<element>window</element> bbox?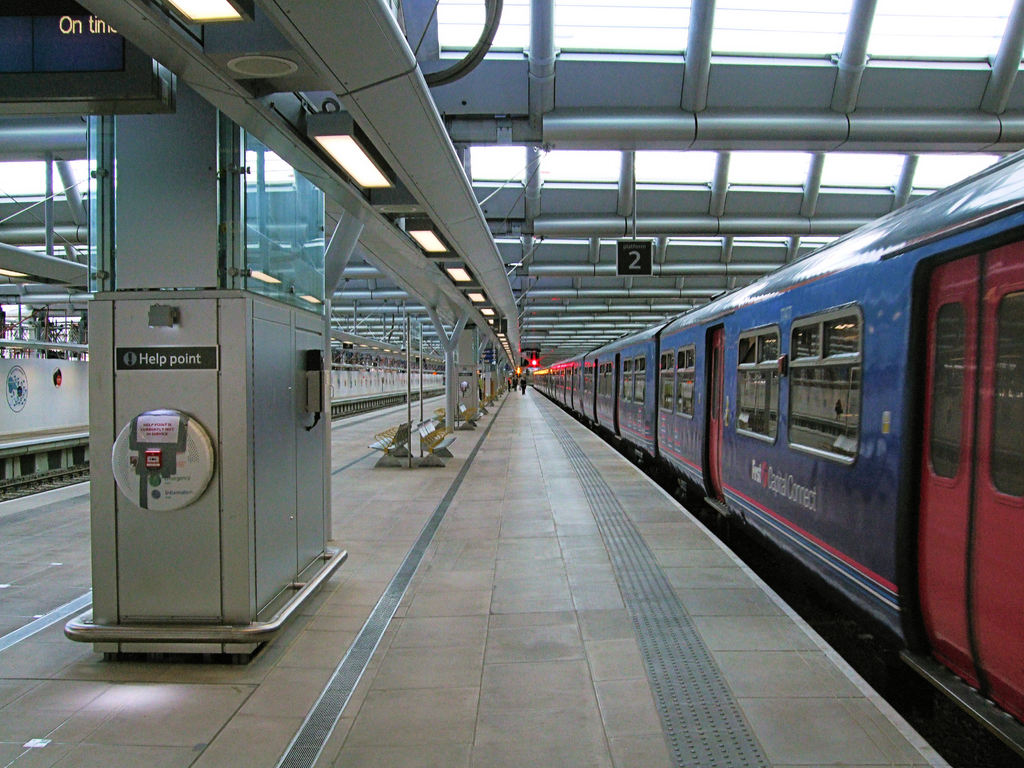
<region>620, 356, 633, 399</region>
